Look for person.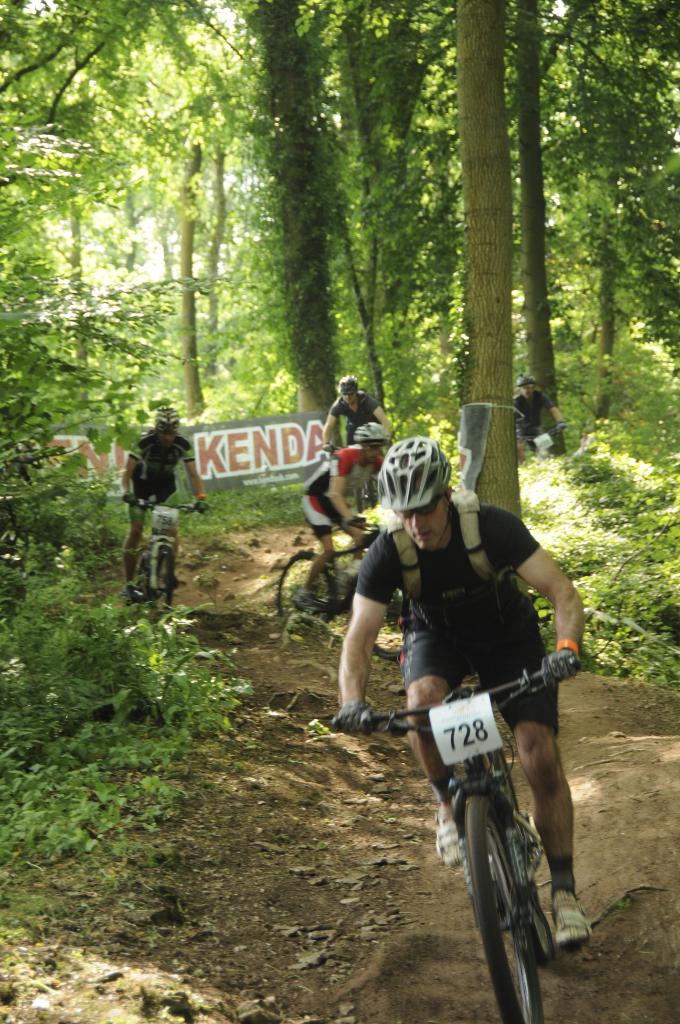
Found: pyautogui.locateOnScreen(301, 420, 401, 609).
